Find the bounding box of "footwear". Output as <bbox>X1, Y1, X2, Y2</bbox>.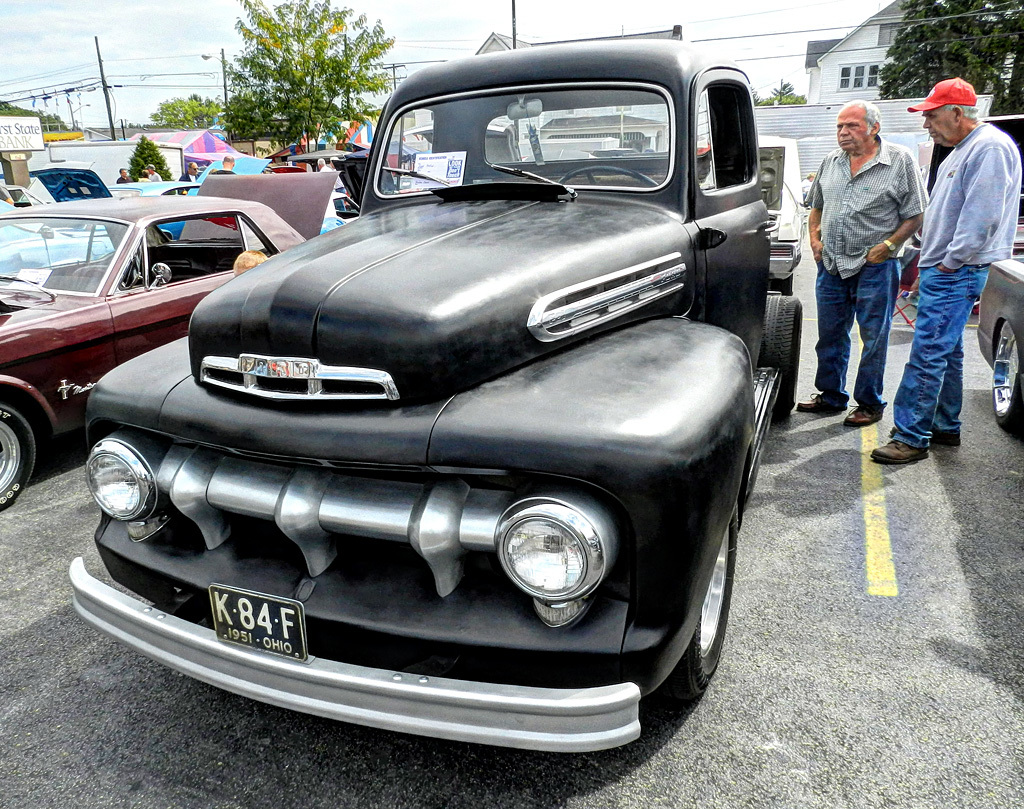
<bbox>866, 436, 928, 460</bbox>.
